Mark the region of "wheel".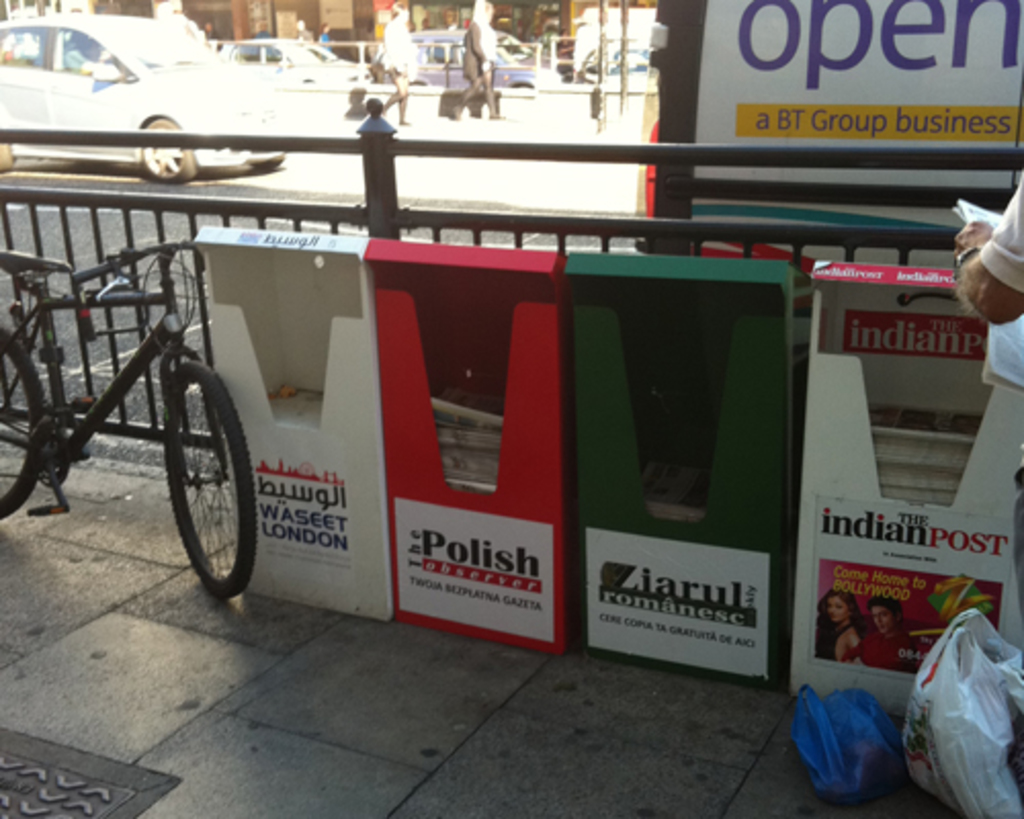
Region: pyautogui.locateOnScreen(0, 328, 49, 524).
